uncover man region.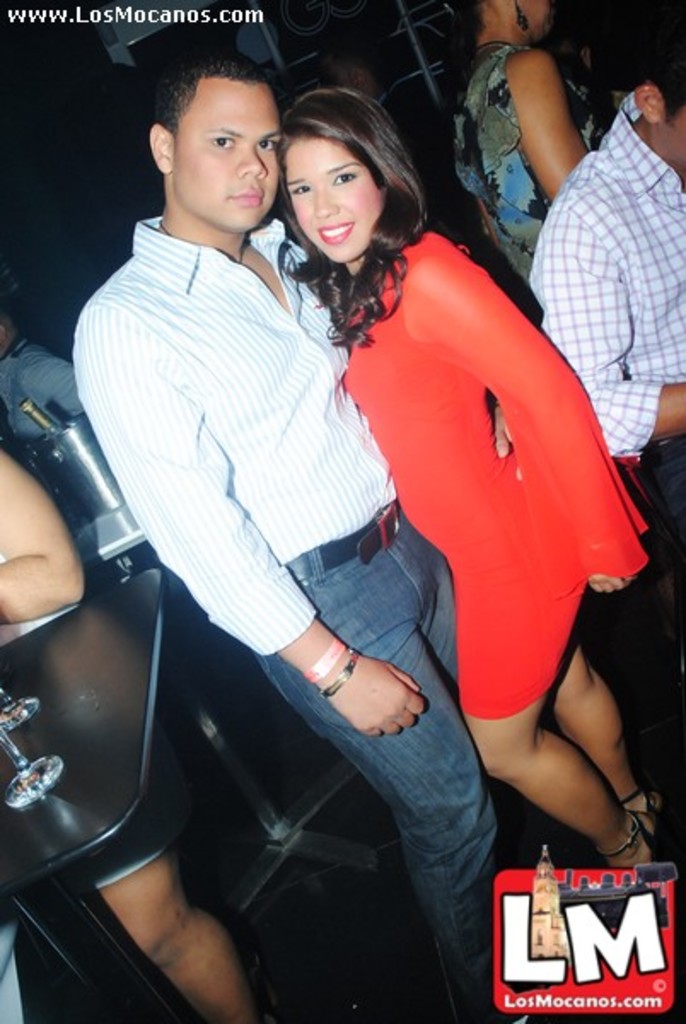
Uncovered: {"left": 0, "top": 297, "right": 92, "bottom": 463}.
